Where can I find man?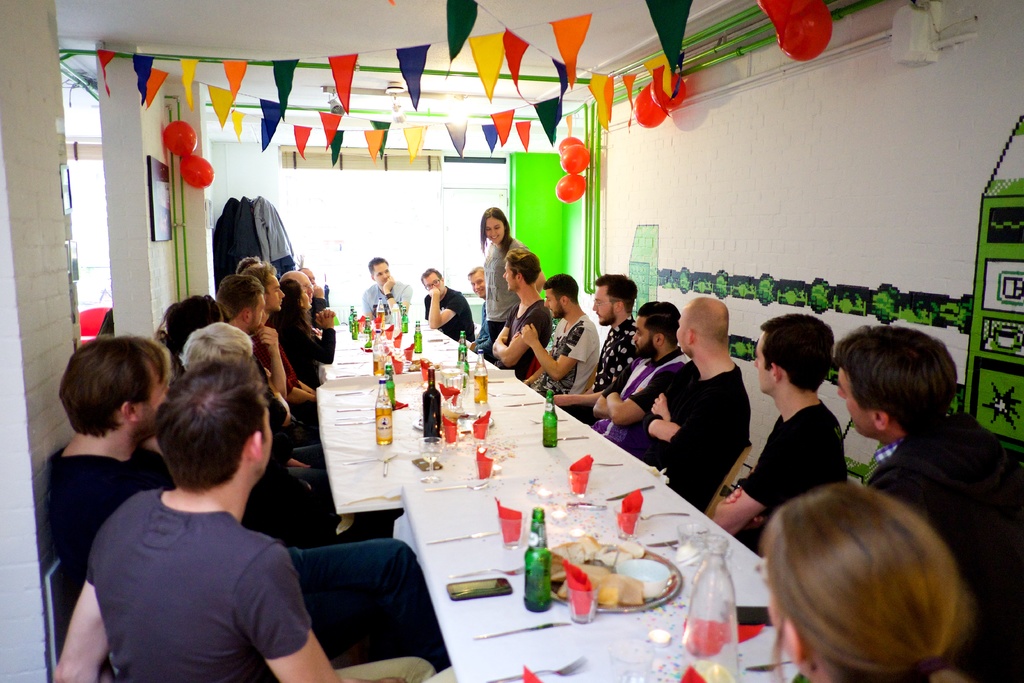
You can find it at [left=832, top=324, right=1023, bottom=682].
